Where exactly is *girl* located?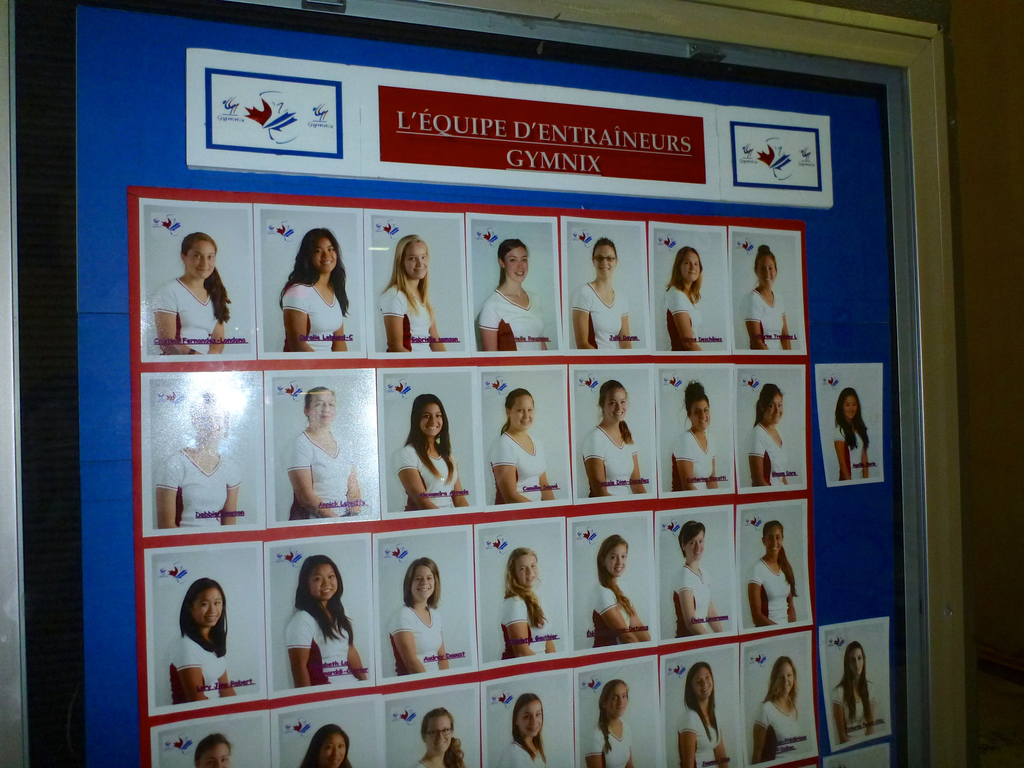
Its bounding box is BBox(157, 404, 236, 524).
